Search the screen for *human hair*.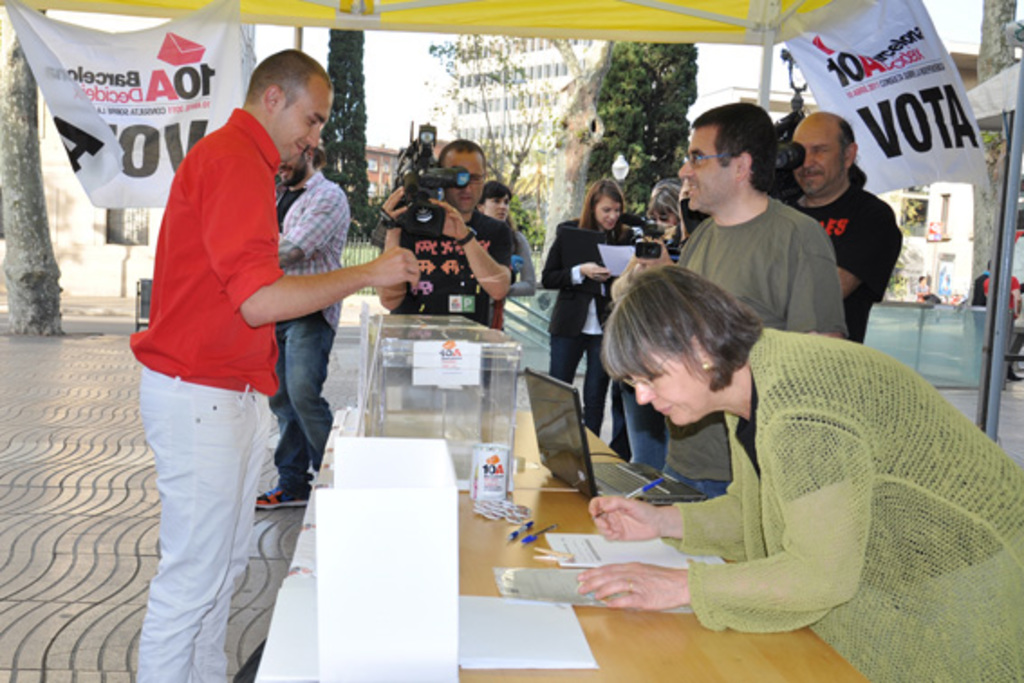
Found at {"left": 684, "top": 94, "right": 784, "bottom": 190}.
